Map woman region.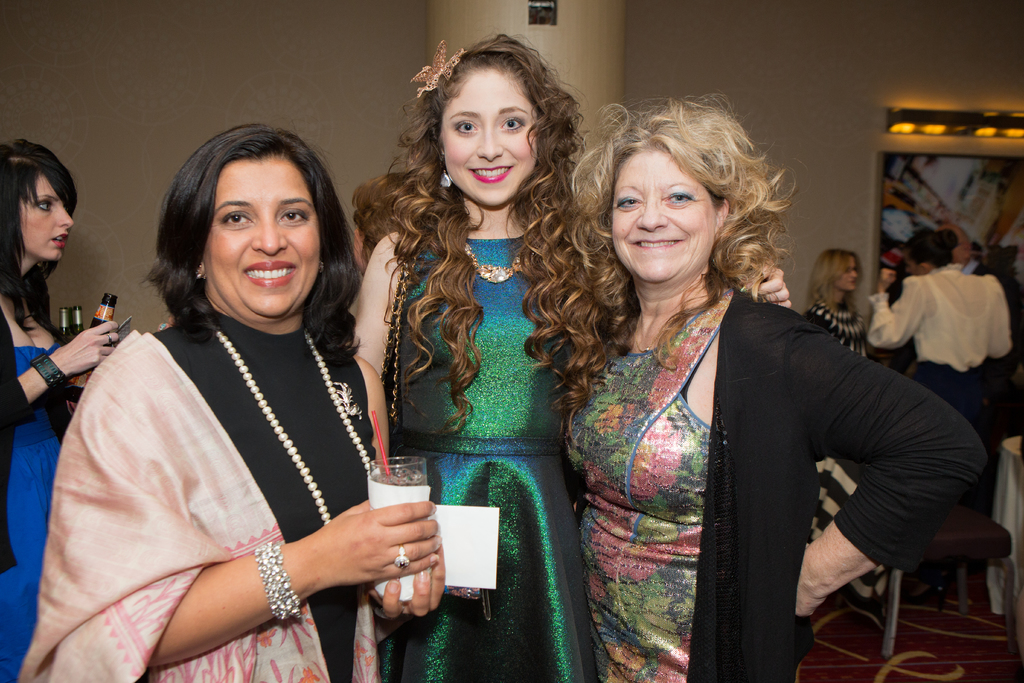
Mapped to (x1=859, y1=229, x2=1012, y2=442).
